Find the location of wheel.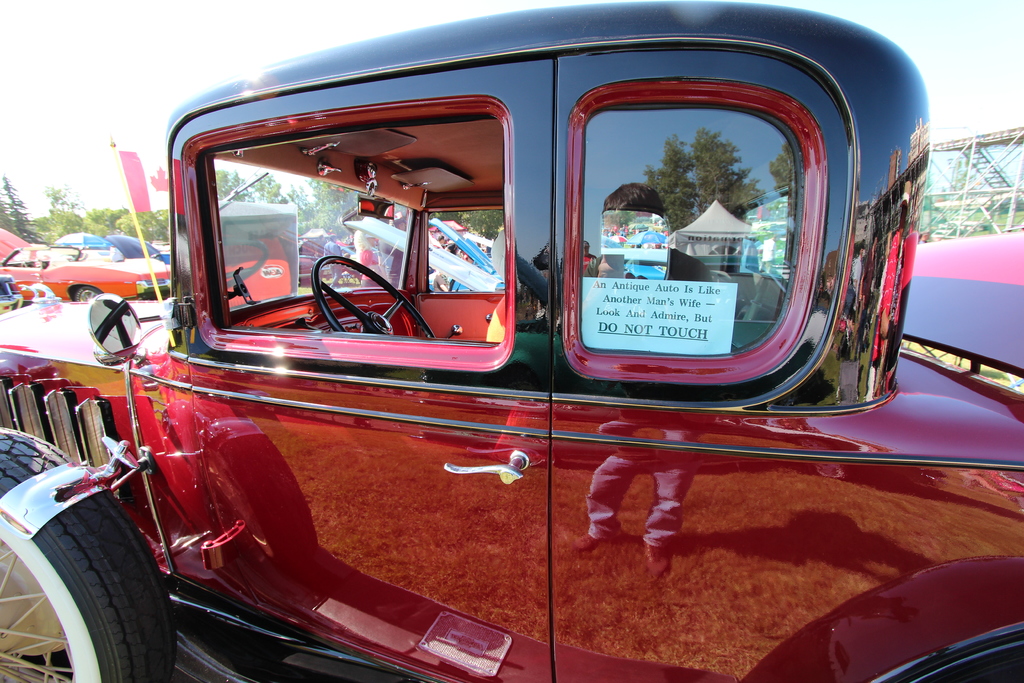
Location: x1=0, y1=424, x2=177, y2=682.
